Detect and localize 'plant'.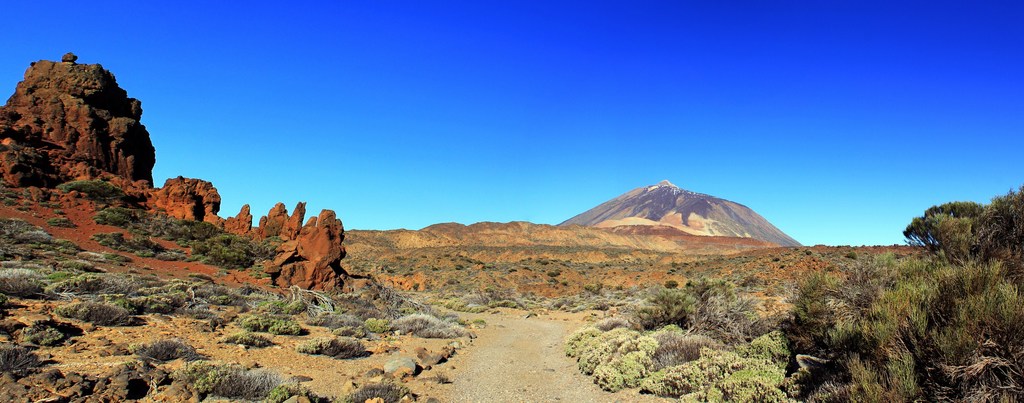
Localized at bbox(132, 329, 207, 369).
